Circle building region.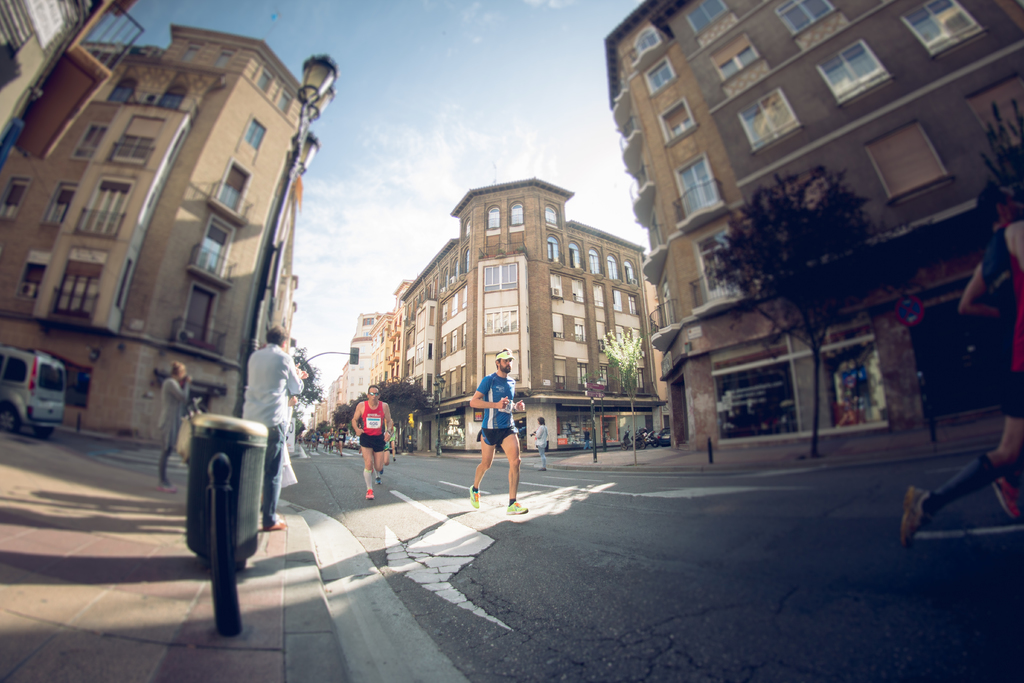
Region: Rect(0, 21, 323, 448).
